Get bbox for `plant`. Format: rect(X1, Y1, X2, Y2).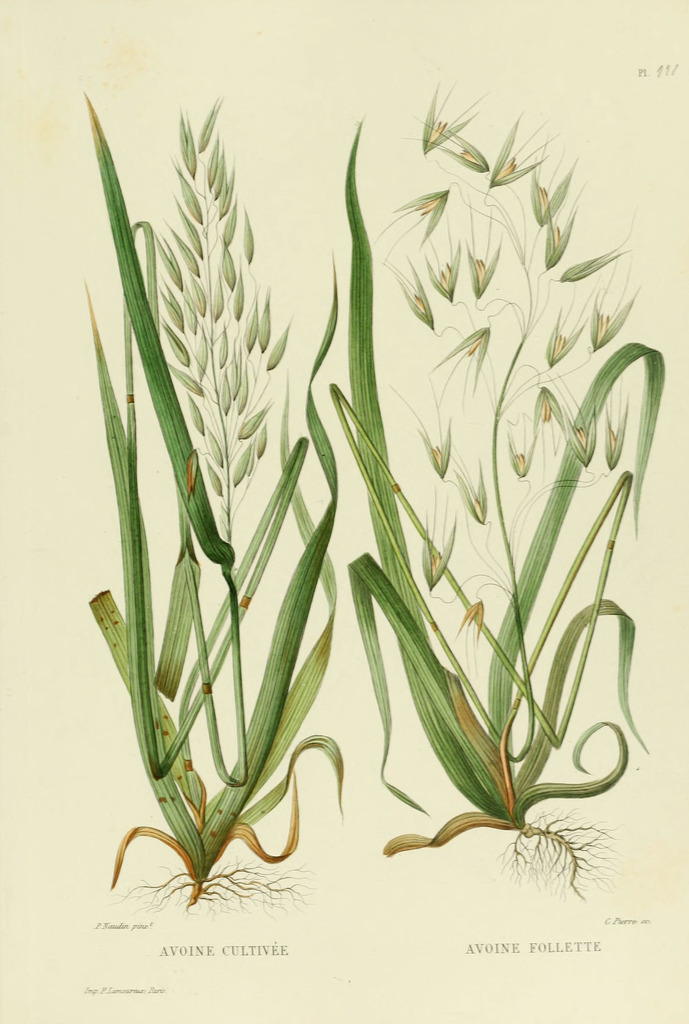
rect(81, 88, 341, 917).
